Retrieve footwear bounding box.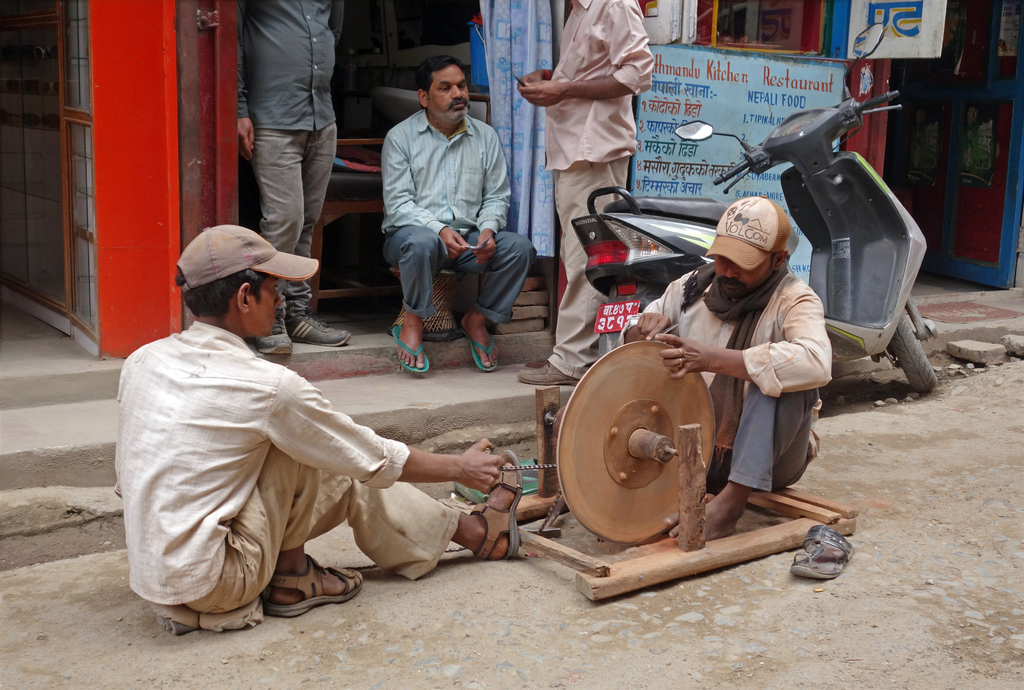
Bounding box: x1=791 y1=523 x2=856 y2=584.
